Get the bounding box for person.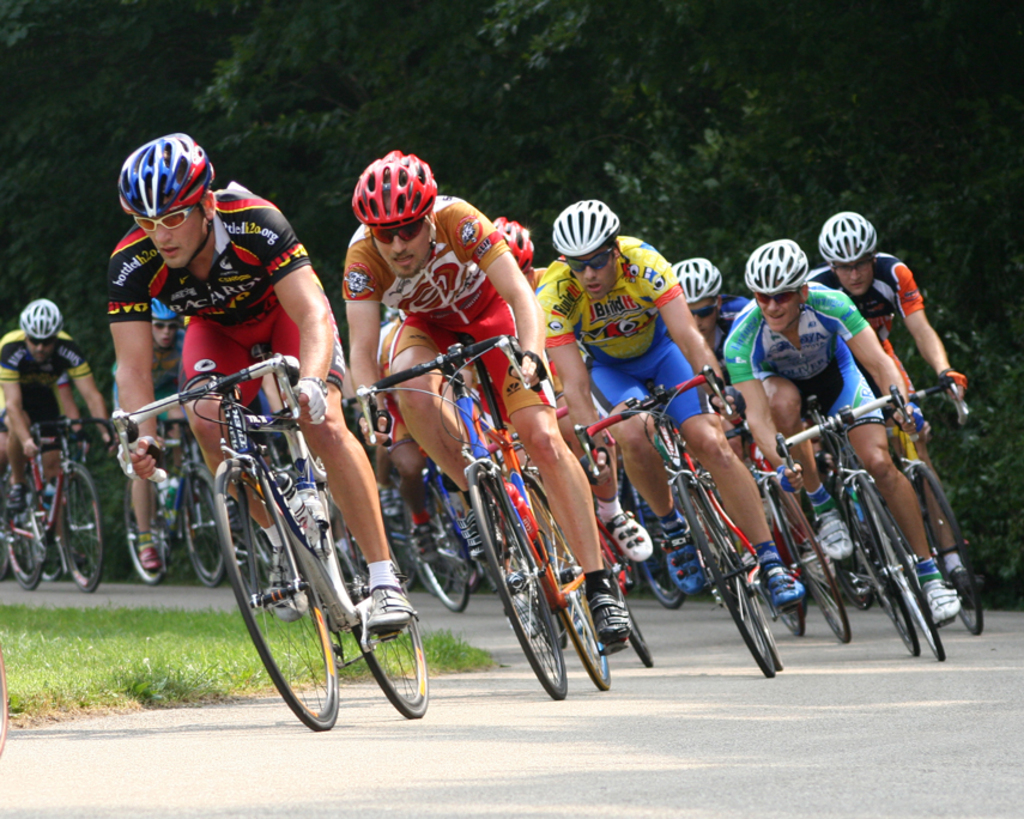
717:241:938:632.
